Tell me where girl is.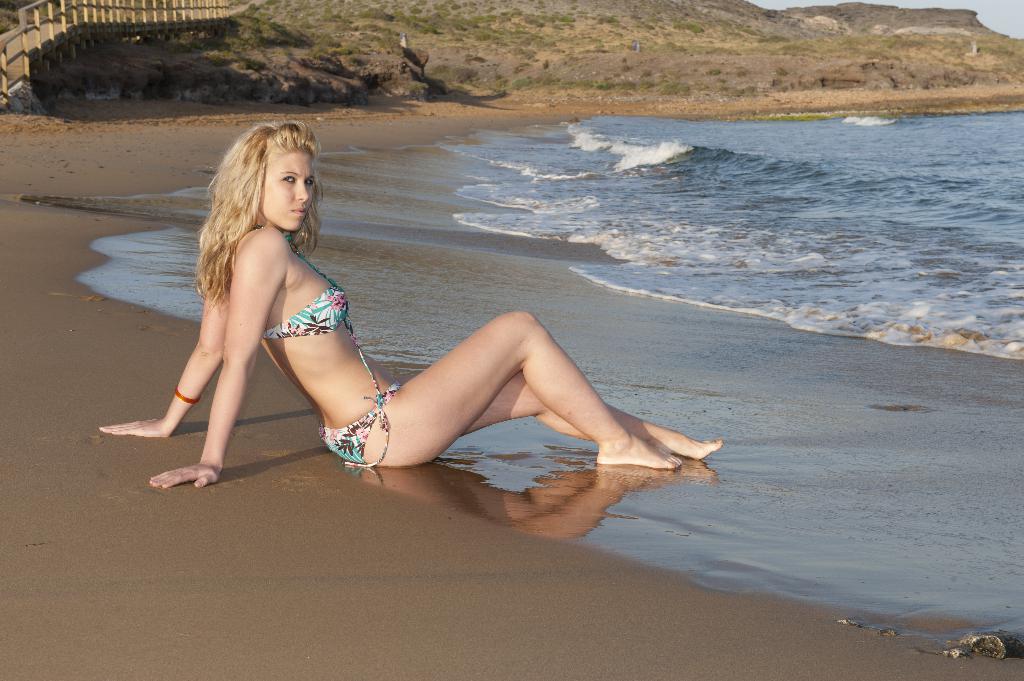
girl is at bbox=[98, 116, 726, 490].
